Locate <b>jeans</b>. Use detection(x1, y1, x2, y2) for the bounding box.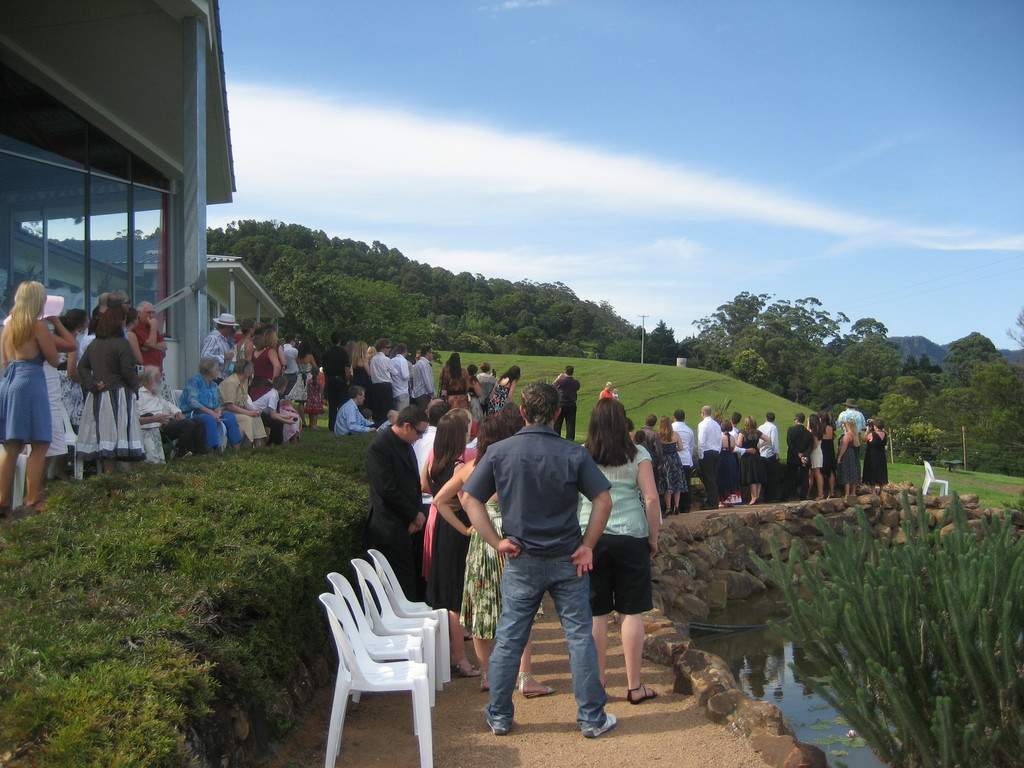
detection(484, 552, 607, 732).
